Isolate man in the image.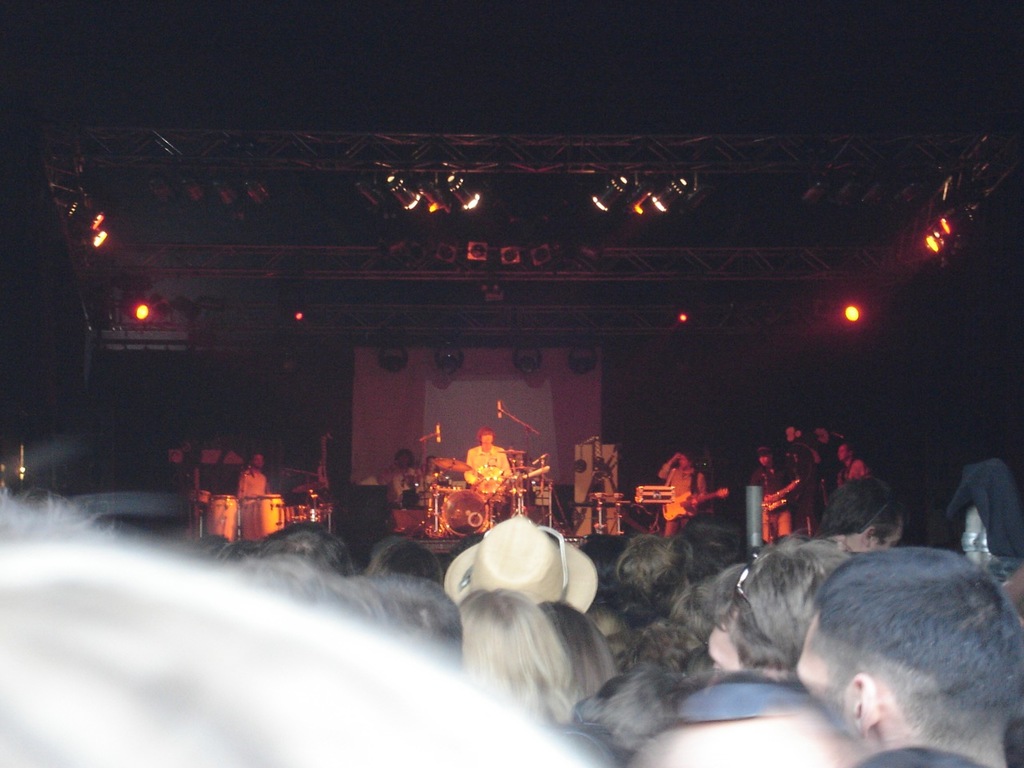
Isolated region: box(745, 444, 794, 555).
